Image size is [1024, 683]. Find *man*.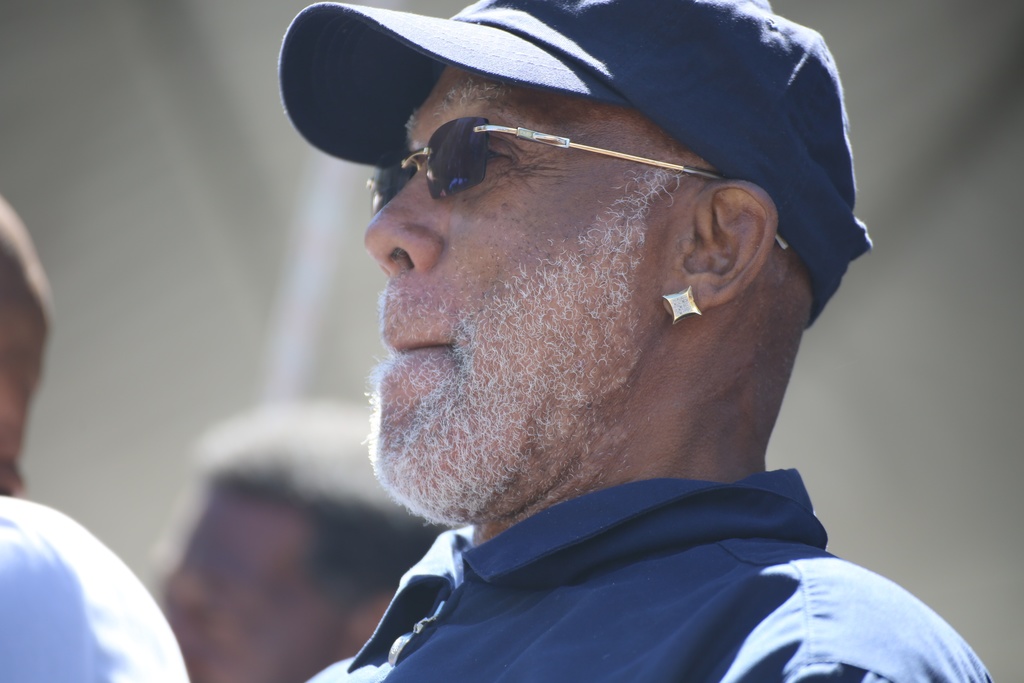
(left=209, top=27, right=983, bottom=669).
